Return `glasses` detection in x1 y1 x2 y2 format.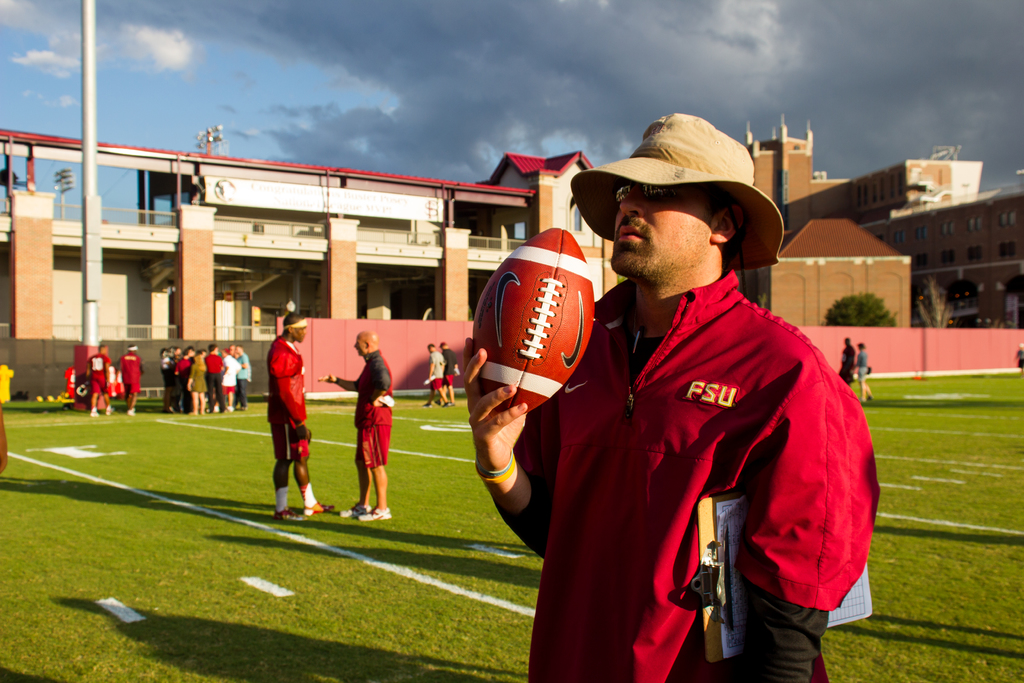
609 183 682 207.
